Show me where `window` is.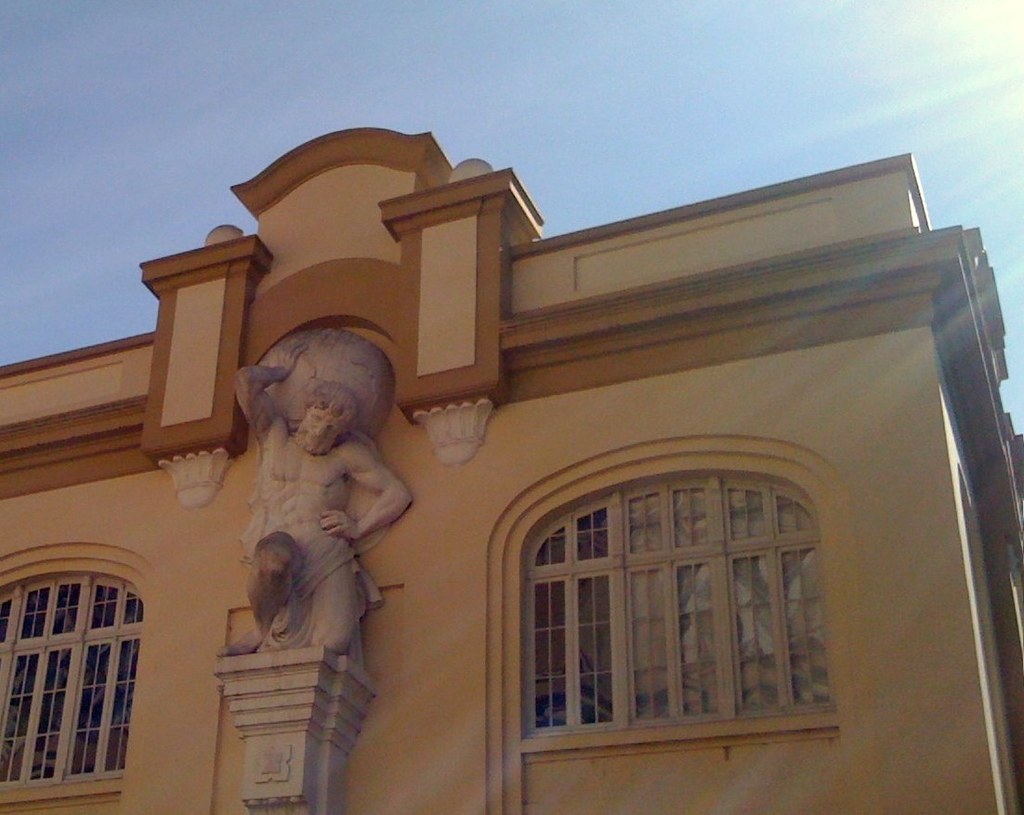
`window` is at bbox=[3, 572, 144, 770].
